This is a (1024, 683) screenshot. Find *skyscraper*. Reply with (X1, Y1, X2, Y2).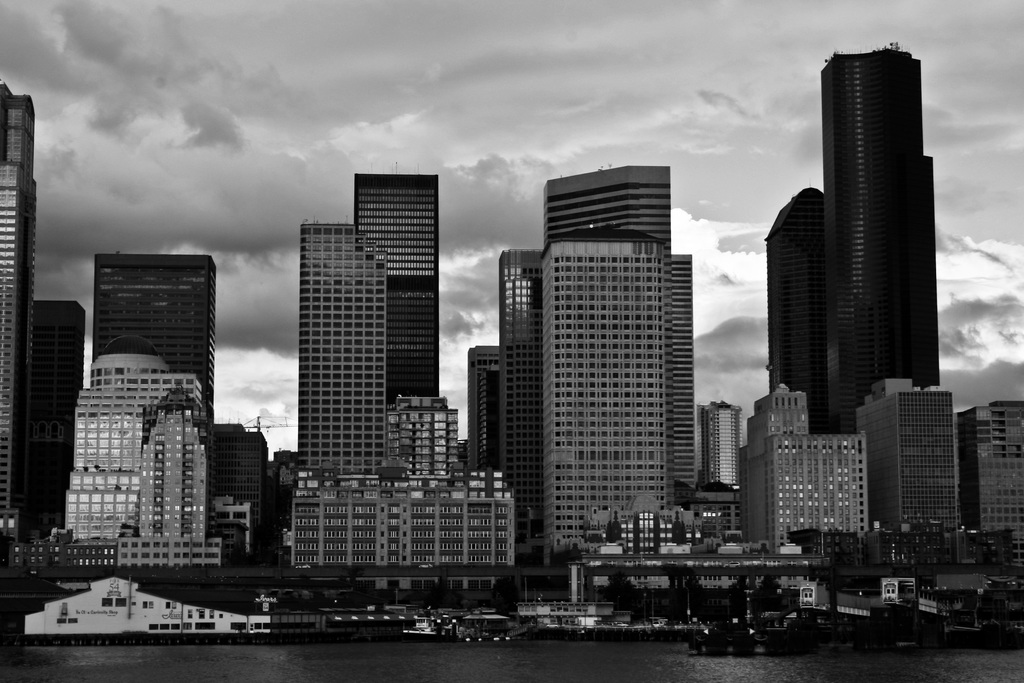
(547, 229, 674, 573).
